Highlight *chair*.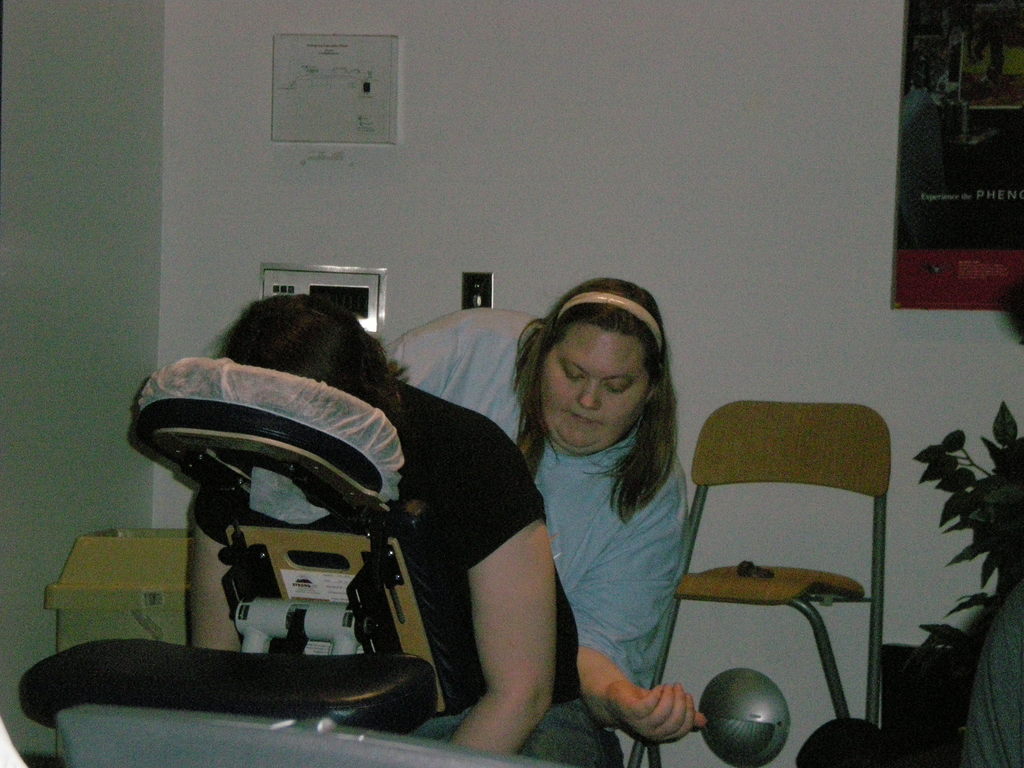
Highlighted region: box=[663, 394, 895, 767].
